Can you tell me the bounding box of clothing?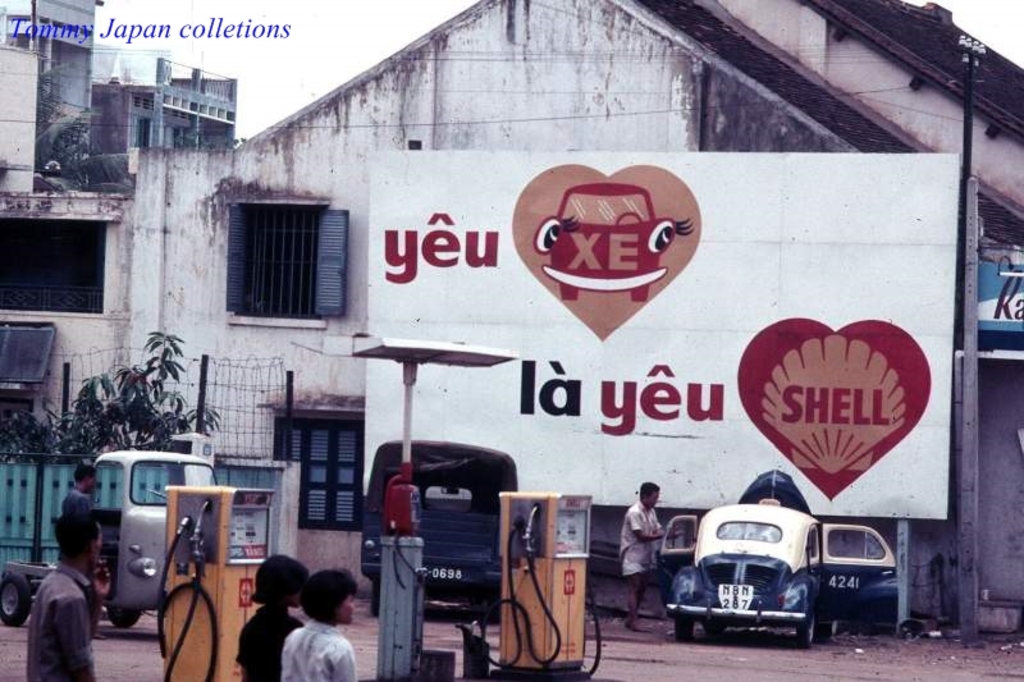
x1=618, y1=502, x2=659, y2=577.
